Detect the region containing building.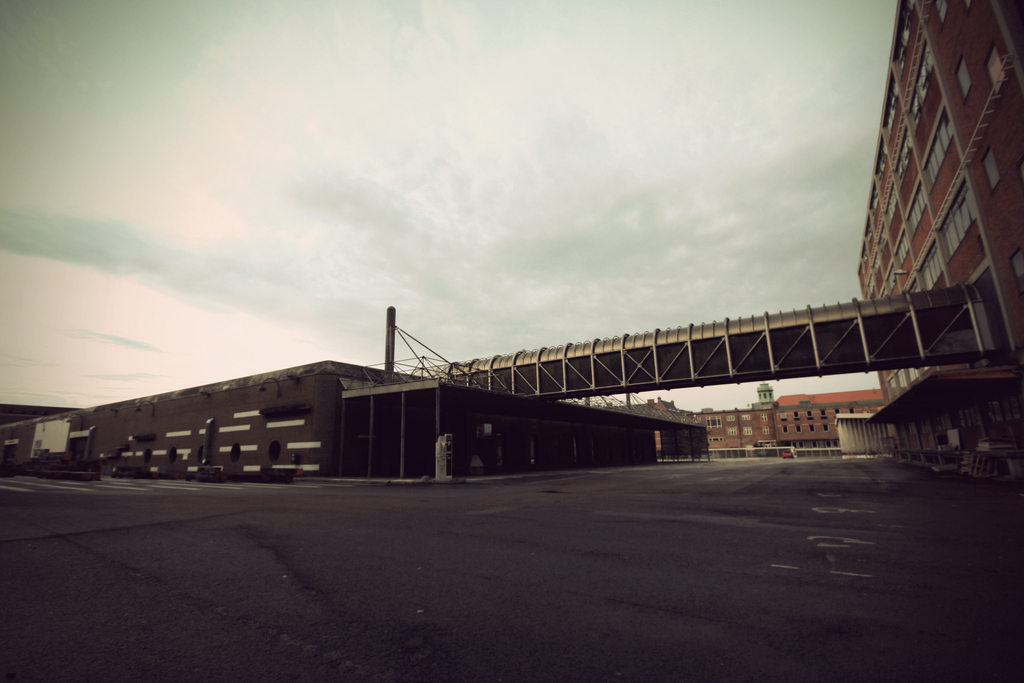
select_region(854, 0, 1022, 481).
